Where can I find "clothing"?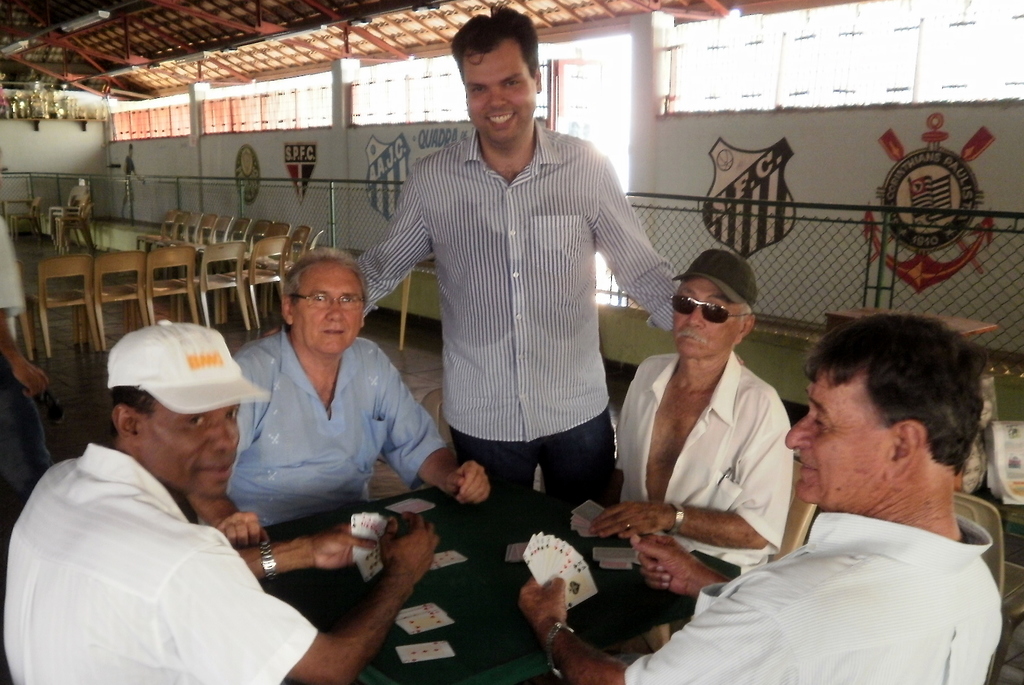
You can find it at x1=624, y1=510, x2=998, y2=684.
